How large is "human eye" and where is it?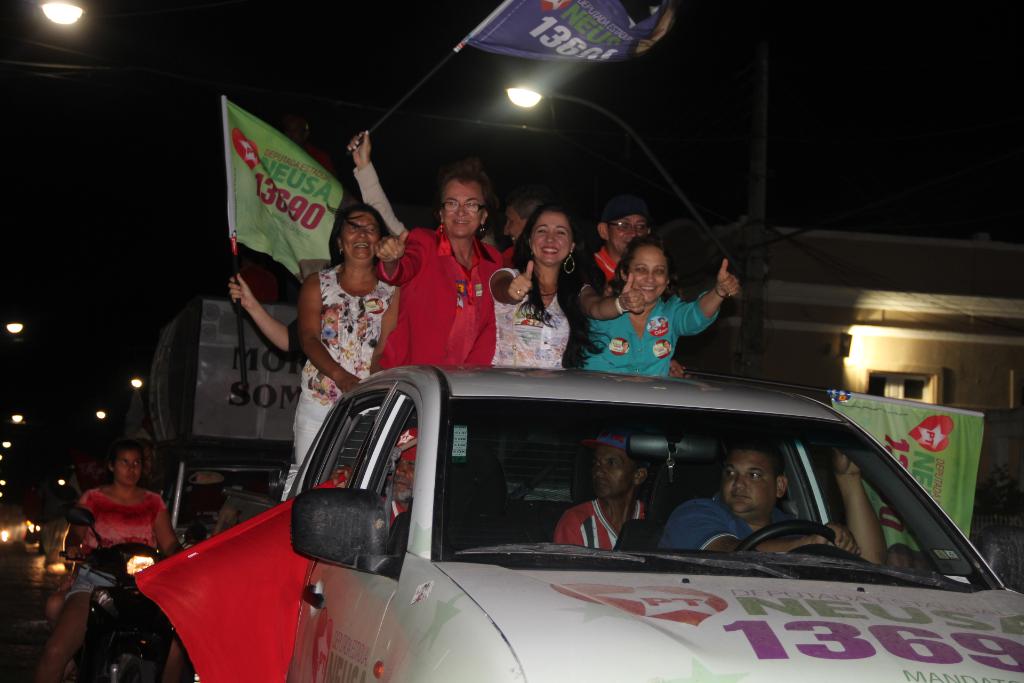
Bounding box: <box>467,200,476,208</box>.
